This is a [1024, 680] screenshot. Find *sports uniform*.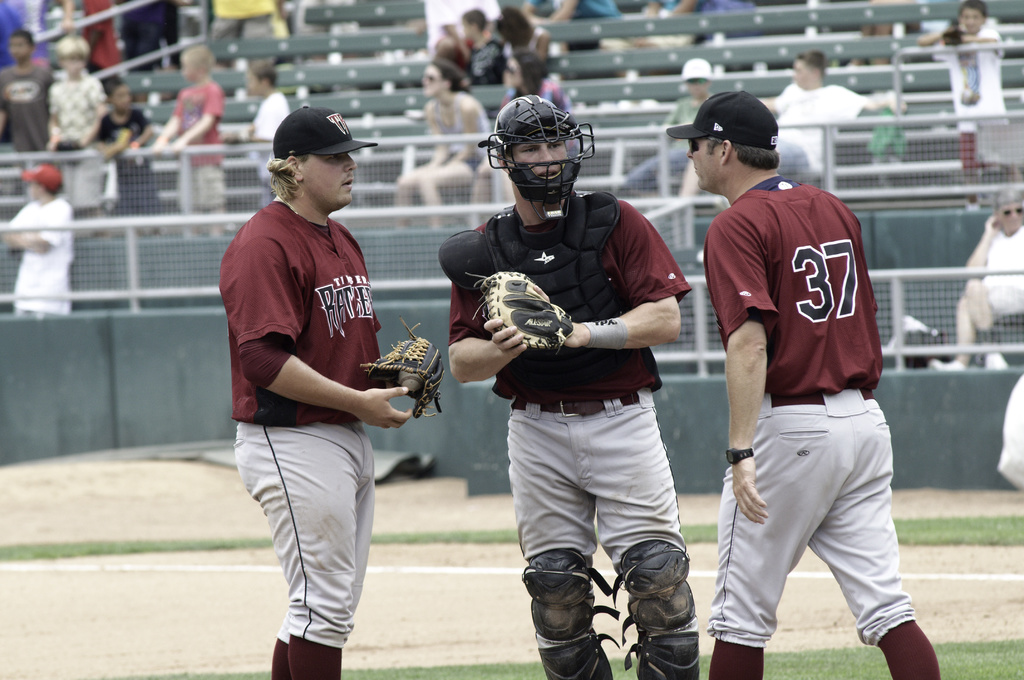
Bounding box: 690:157:917:672.
